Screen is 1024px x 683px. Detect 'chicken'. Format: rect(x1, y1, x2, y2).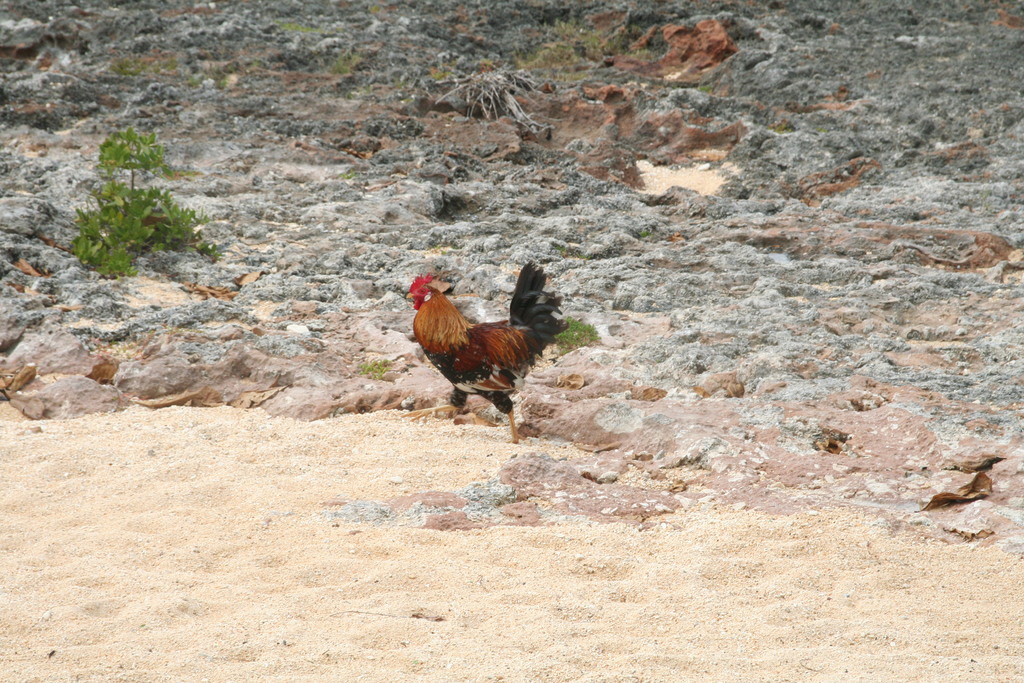
rect(406, 253, 567, 445).
